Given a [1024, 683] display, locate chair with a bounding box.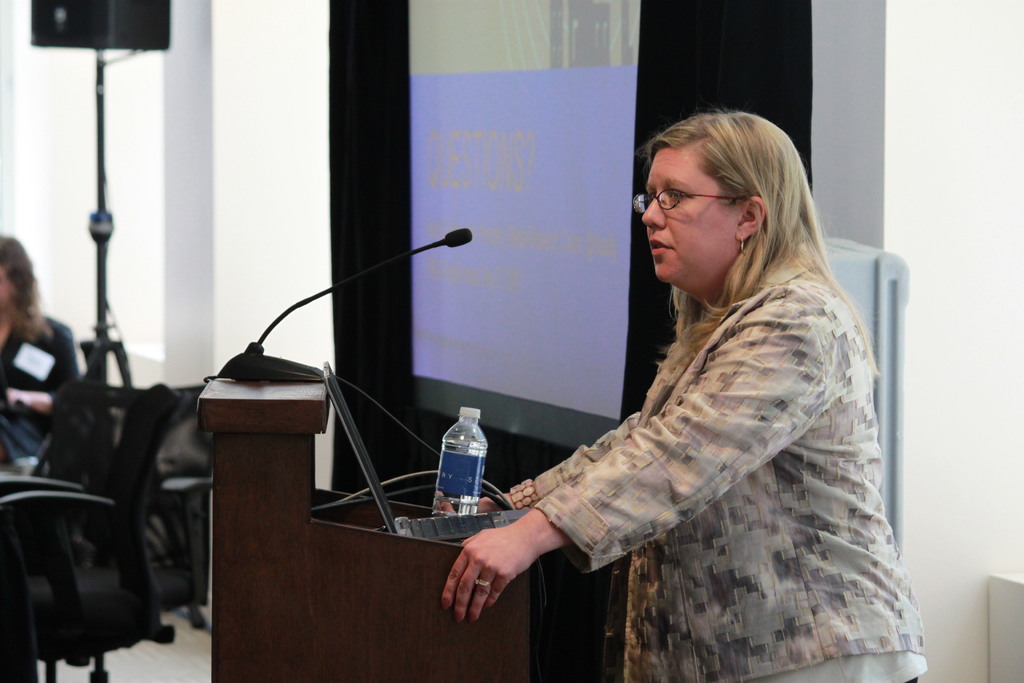
Located: rect(4, 301, 183, 682).
